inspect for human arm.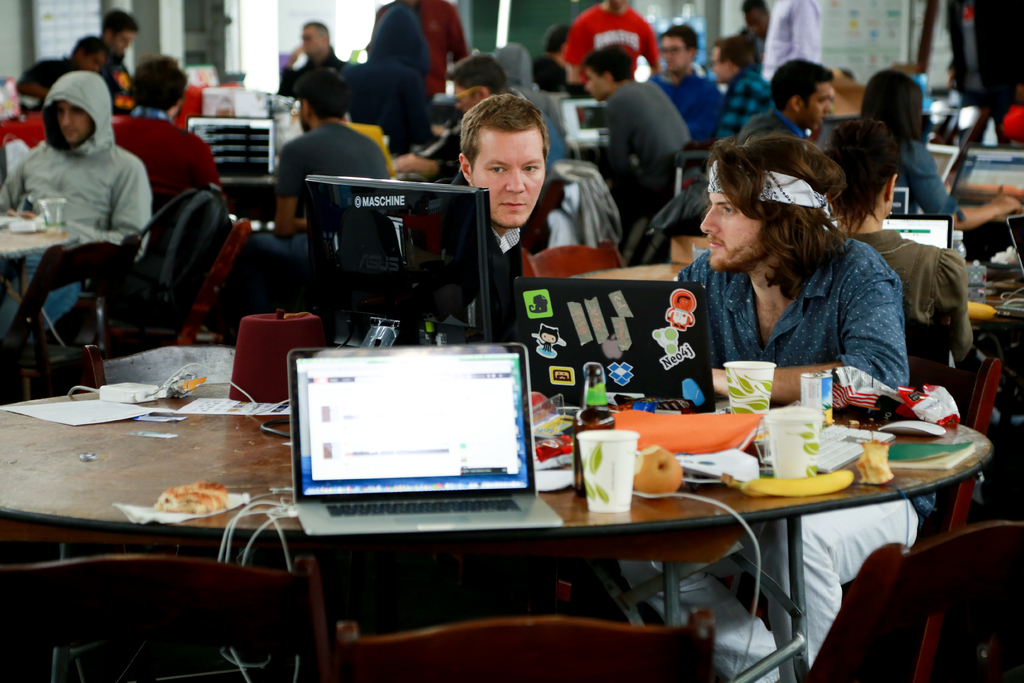
Inspection: {"x1": 792, "y1": 0, "x2": 826, "y2": 67}.
